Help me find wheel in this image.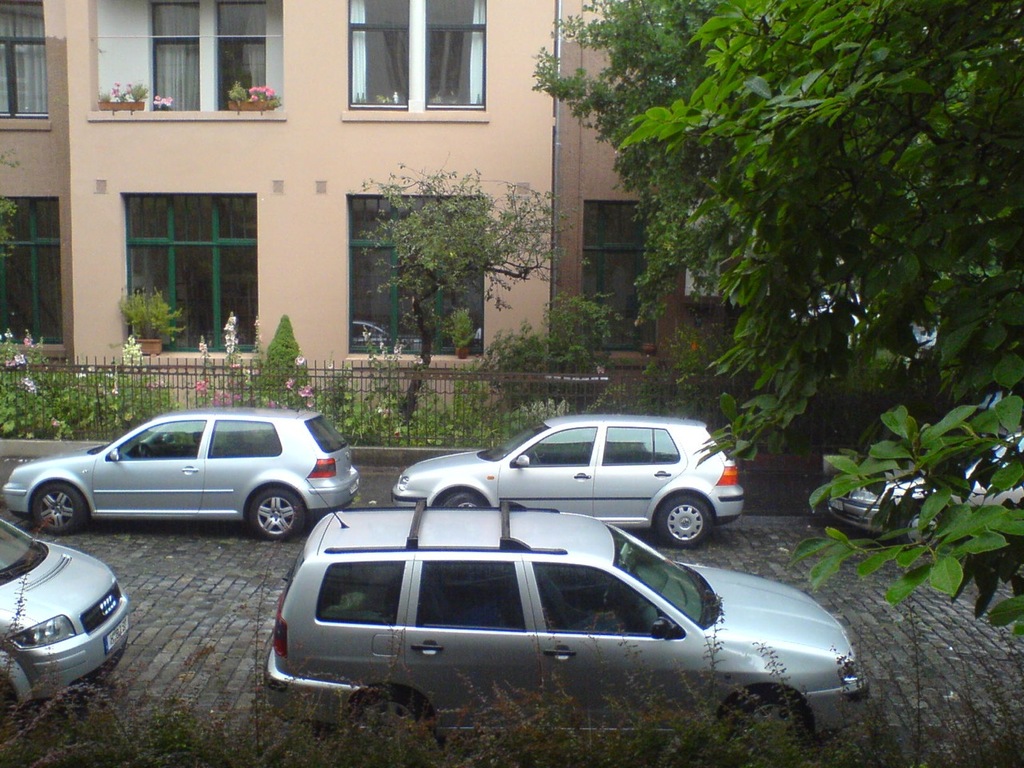
Found it: [650,490,719,551].
